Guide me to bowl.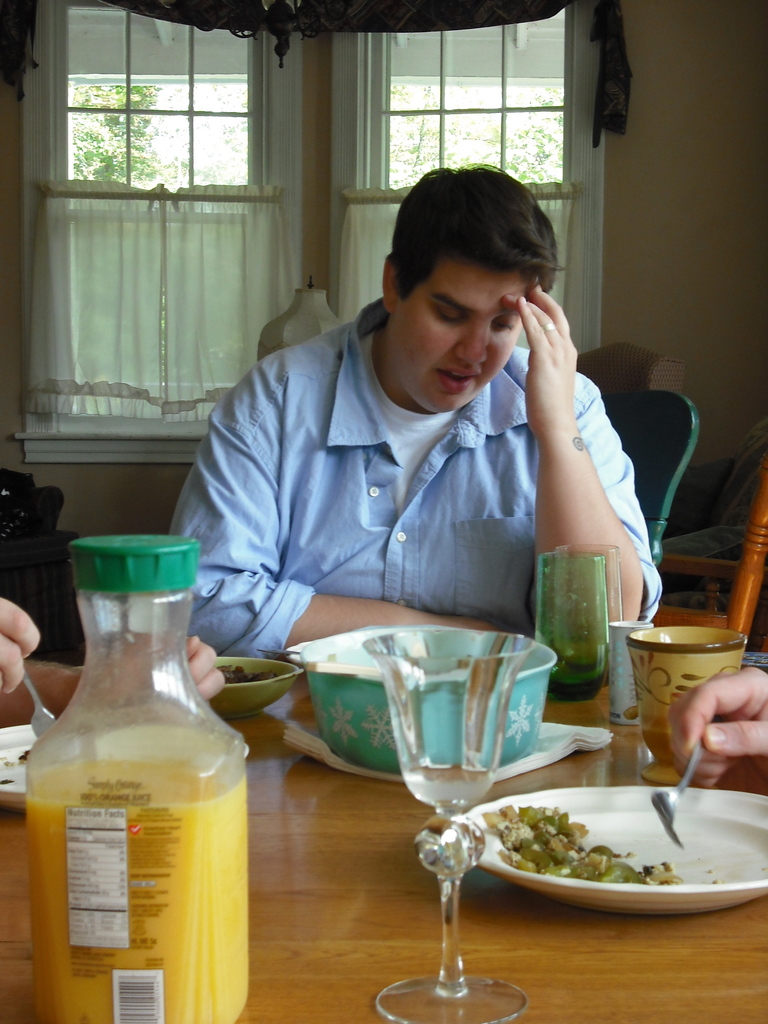
Guidance: l=287, t=641, r=305, b=668.
